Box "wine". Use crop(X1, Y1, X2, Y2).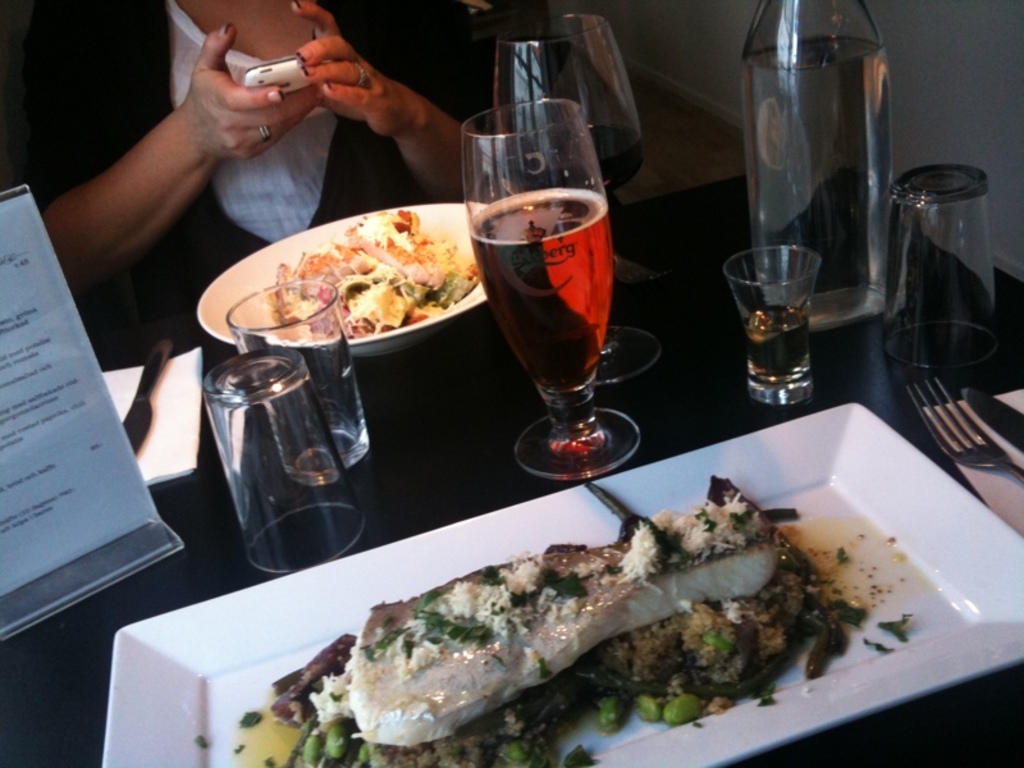
crop(744, 314, 808, 389).
